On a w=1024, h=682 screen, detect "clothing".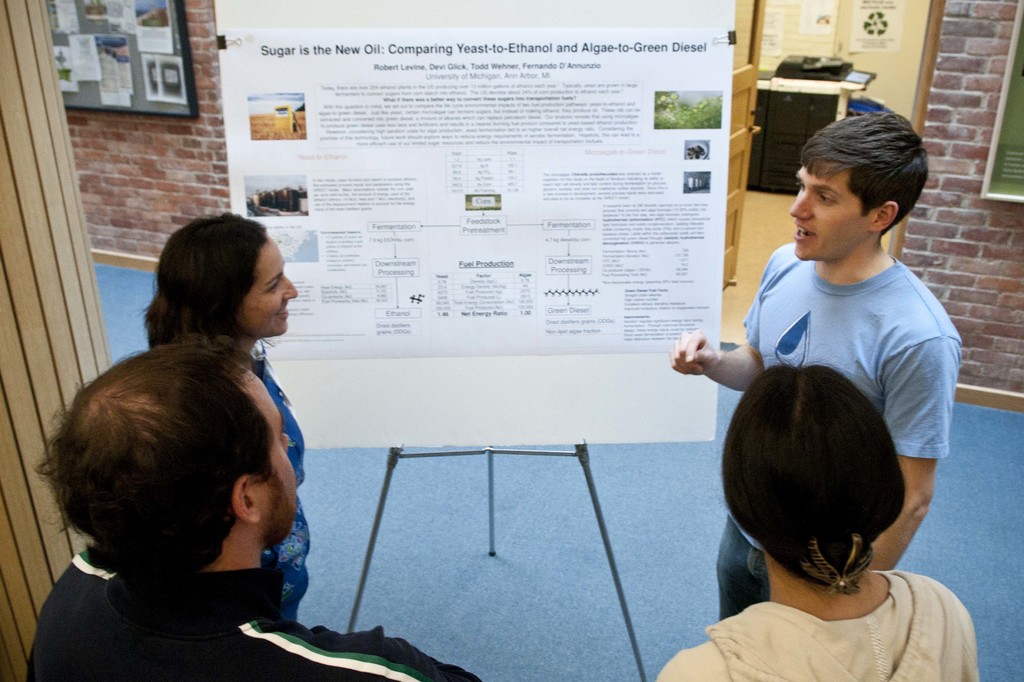
bbox=(24, 551, 477, 681).
